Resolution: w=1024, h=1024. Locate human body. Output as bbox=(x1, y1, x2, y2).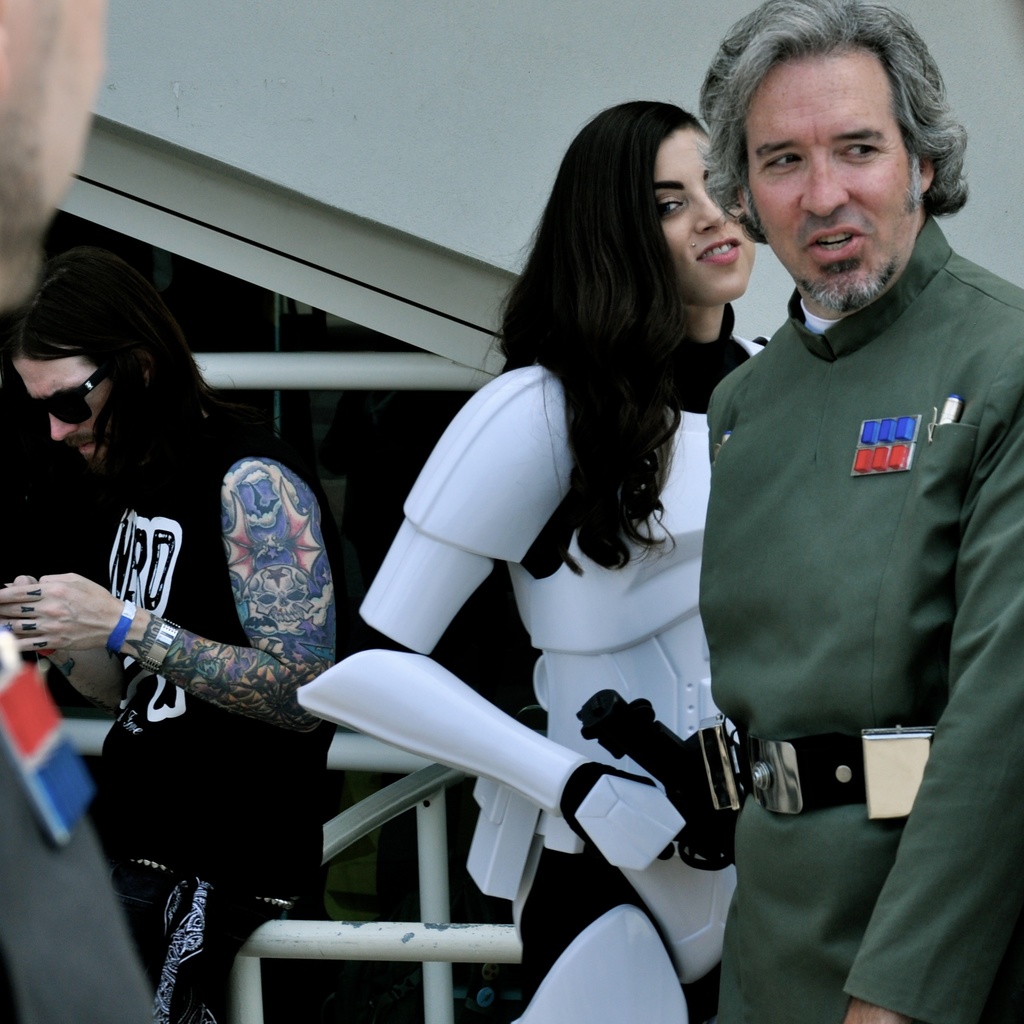
bbox=(327, 141, 819, 948).
